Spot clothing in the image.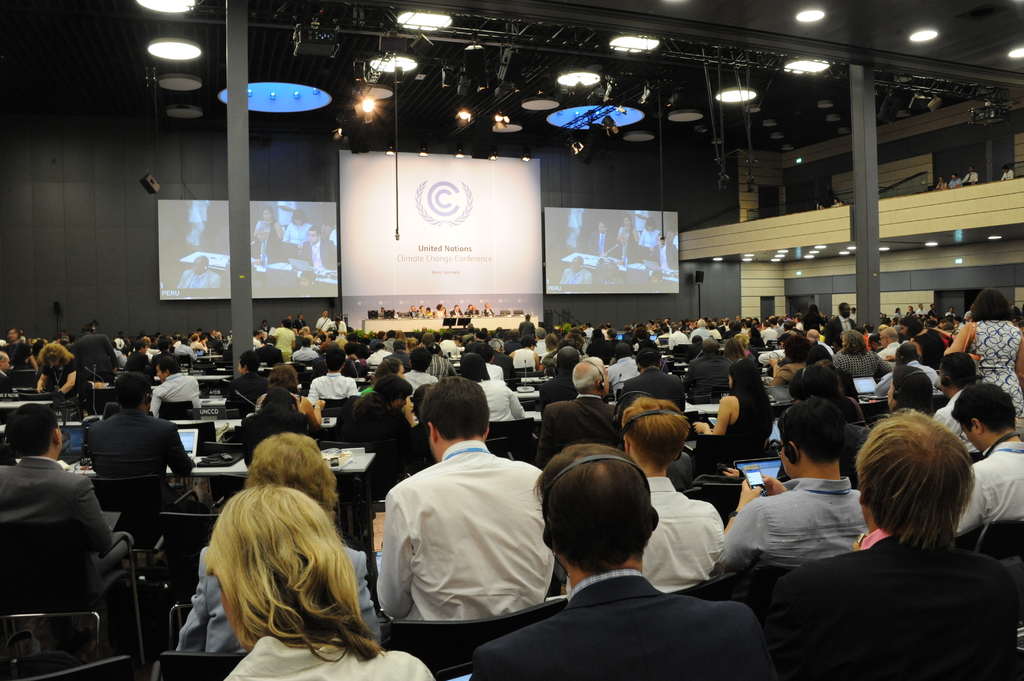
clothing found at x1=599, y1=275, x2=623, y2=282.
